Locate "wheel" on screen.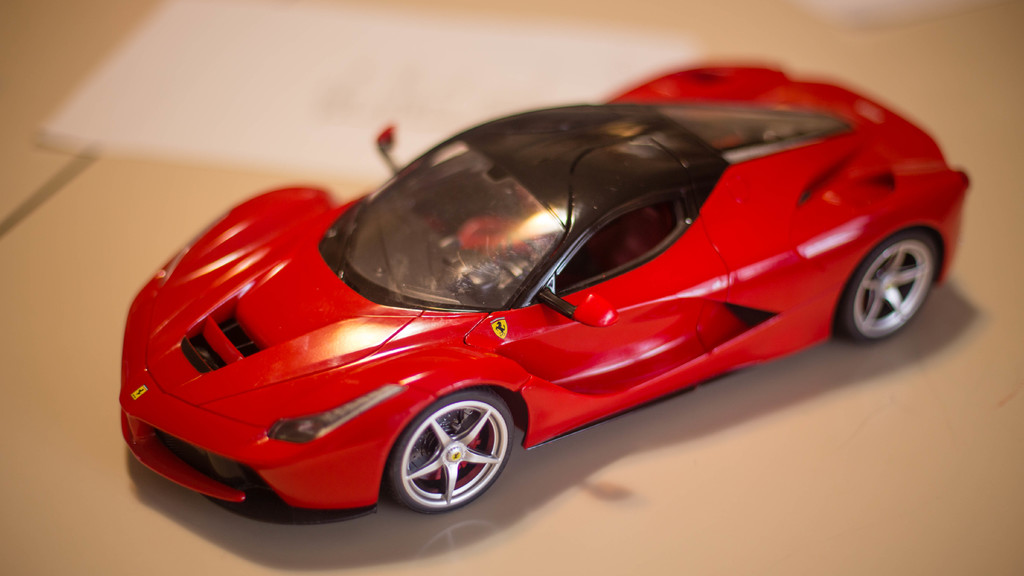
On screen at <region>842, 233, 936, 344</region>.
